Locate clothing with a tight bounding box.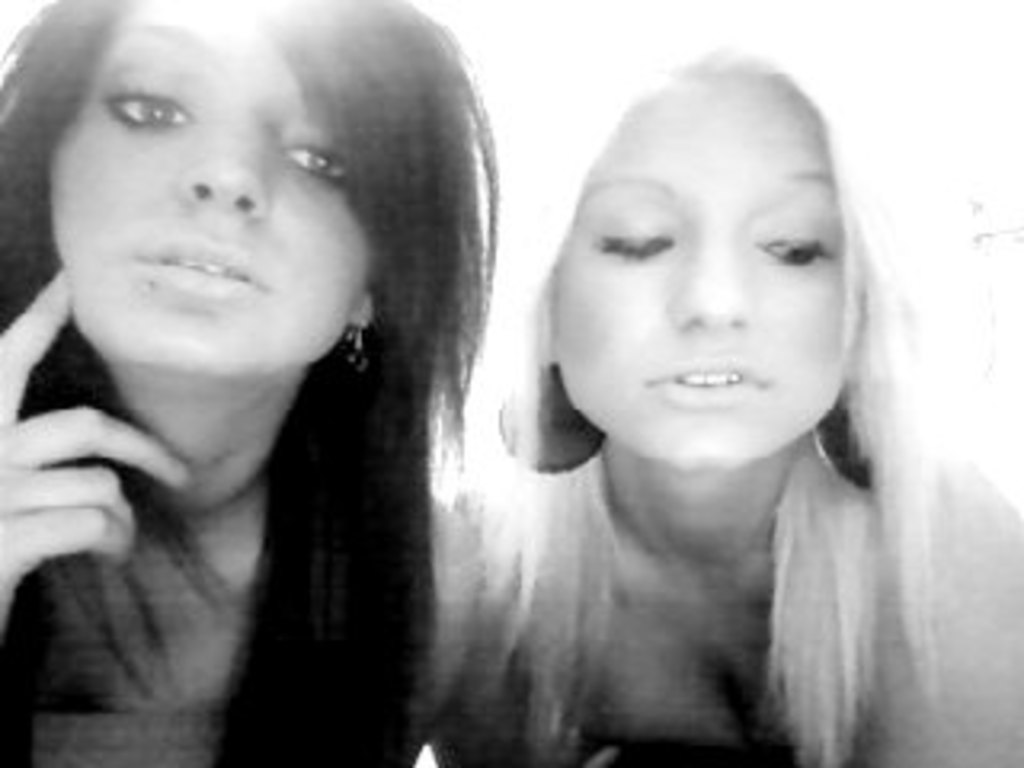
(29, 701, 224, 765).
